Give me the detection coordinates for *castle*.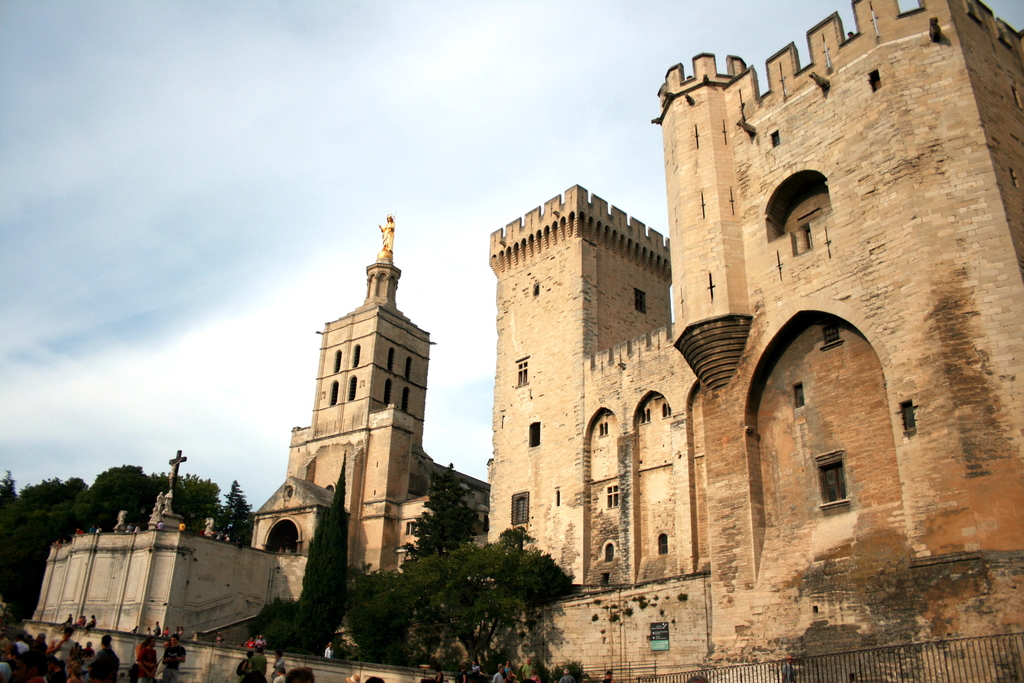
bbox=[250, 0, 1003, 682].
